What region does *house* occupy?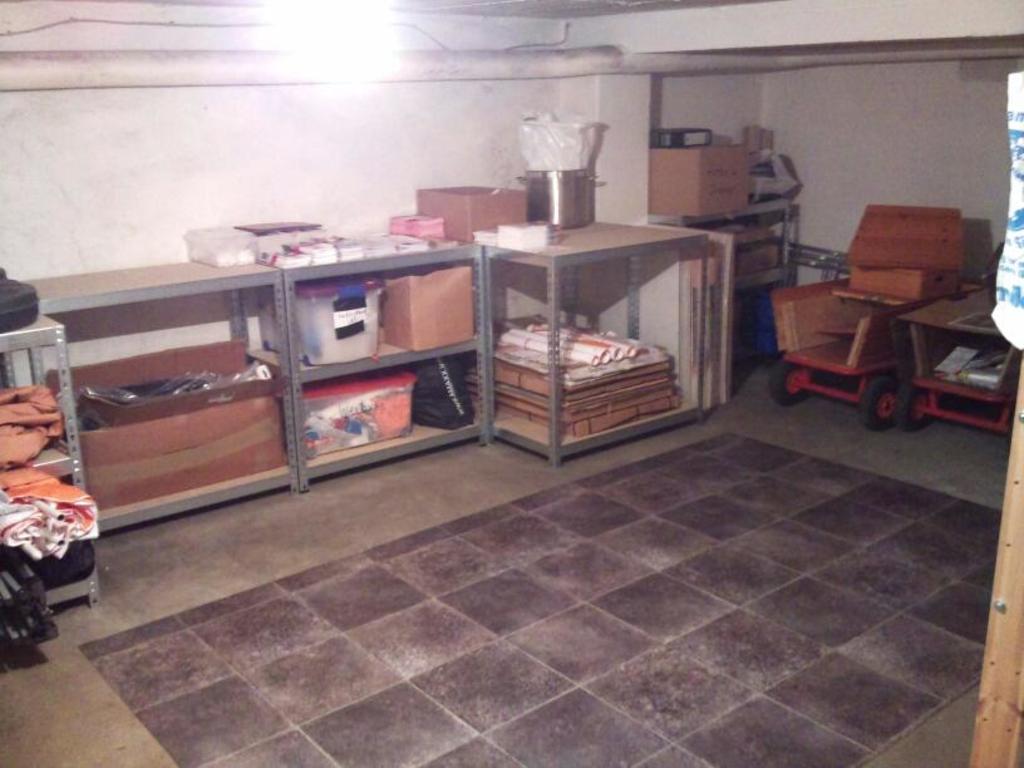
crop(0, 0, 1023, 767).
